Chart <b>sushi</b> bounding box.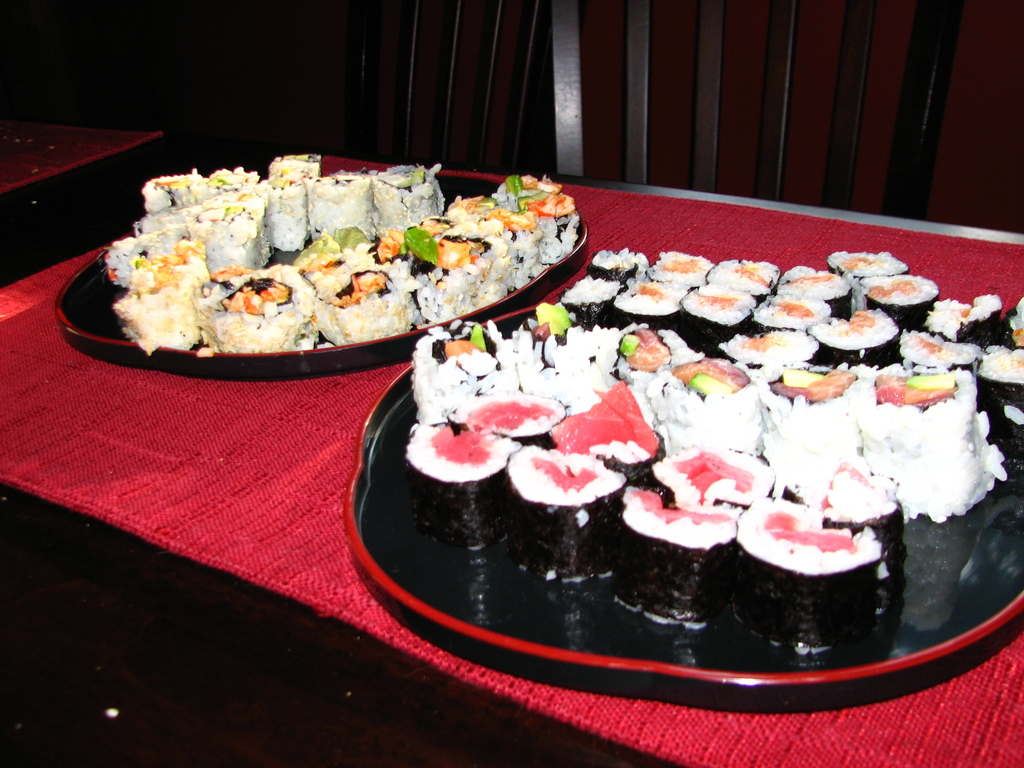
Charted: left=404, top=417, right=521, bottom=542.
